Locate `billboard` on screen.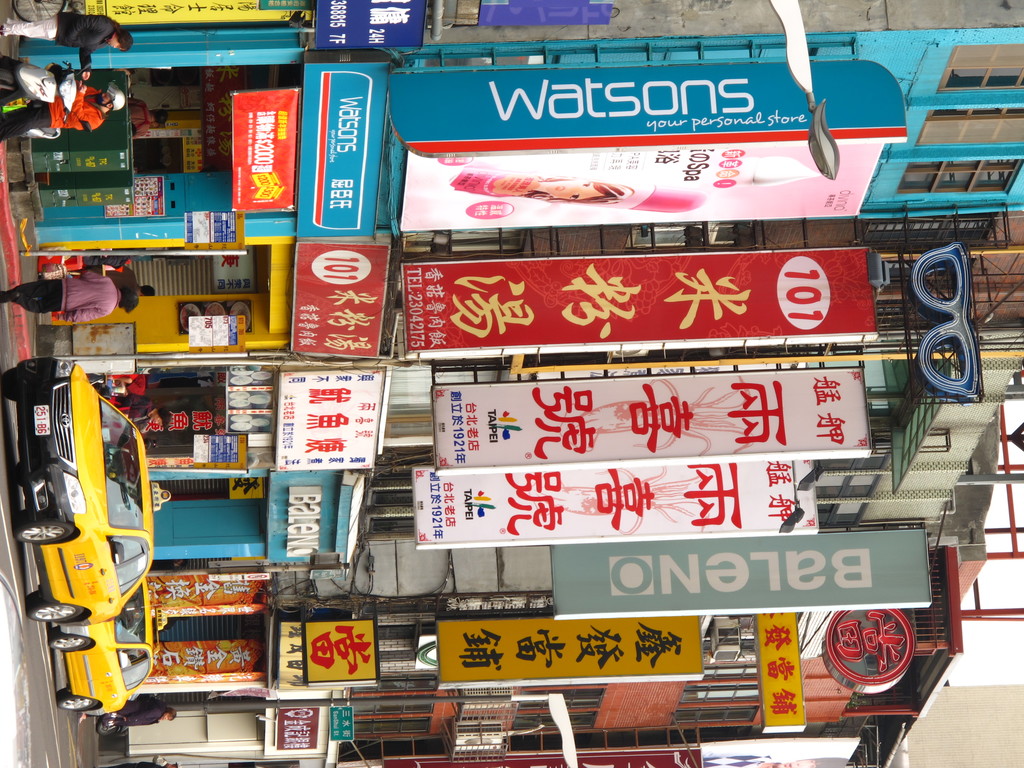
On screen at x1=395 y1=132 x2=896 y2=233.
